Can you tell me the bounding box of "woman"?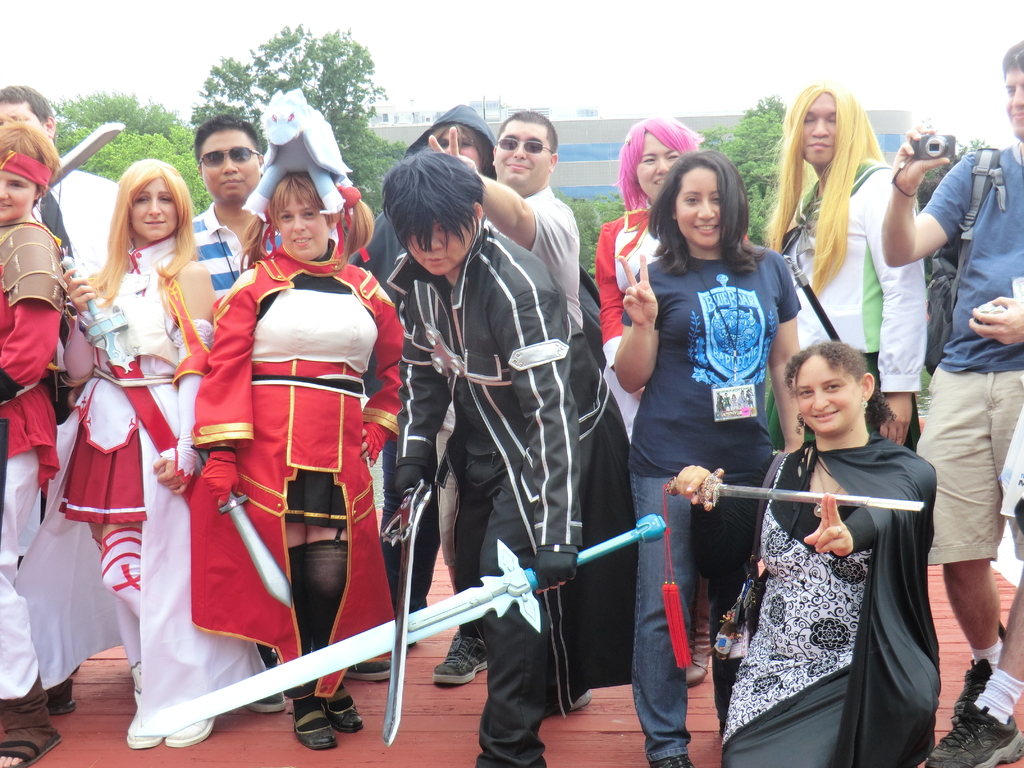
l=186, t=83, r=407, b=751.
